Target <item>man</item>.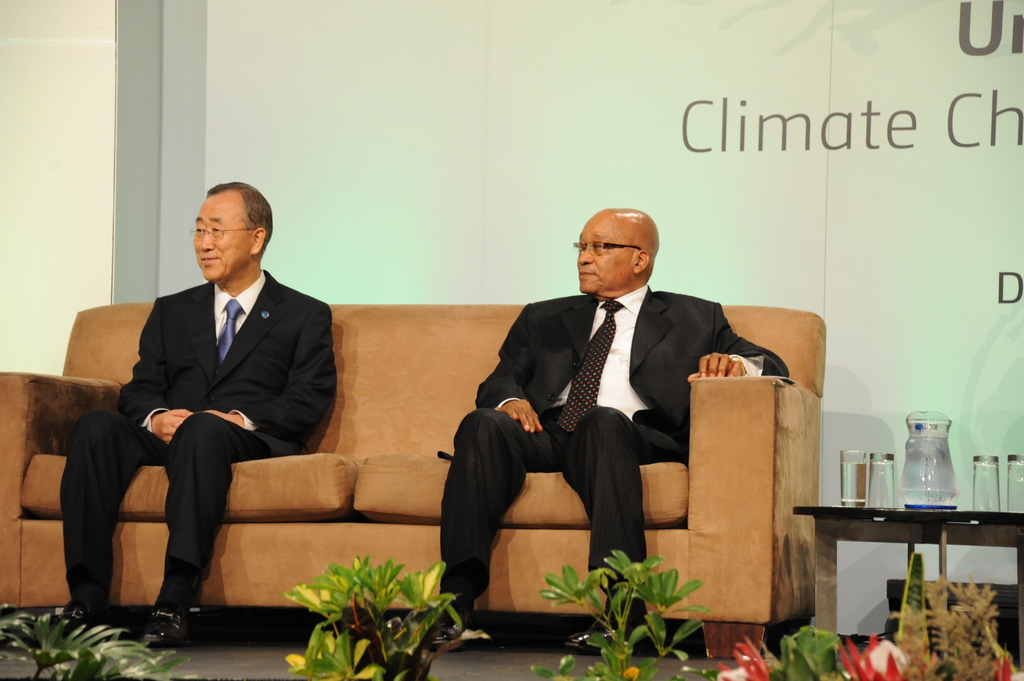
Target region: detection(59, 179, 341, 650).
